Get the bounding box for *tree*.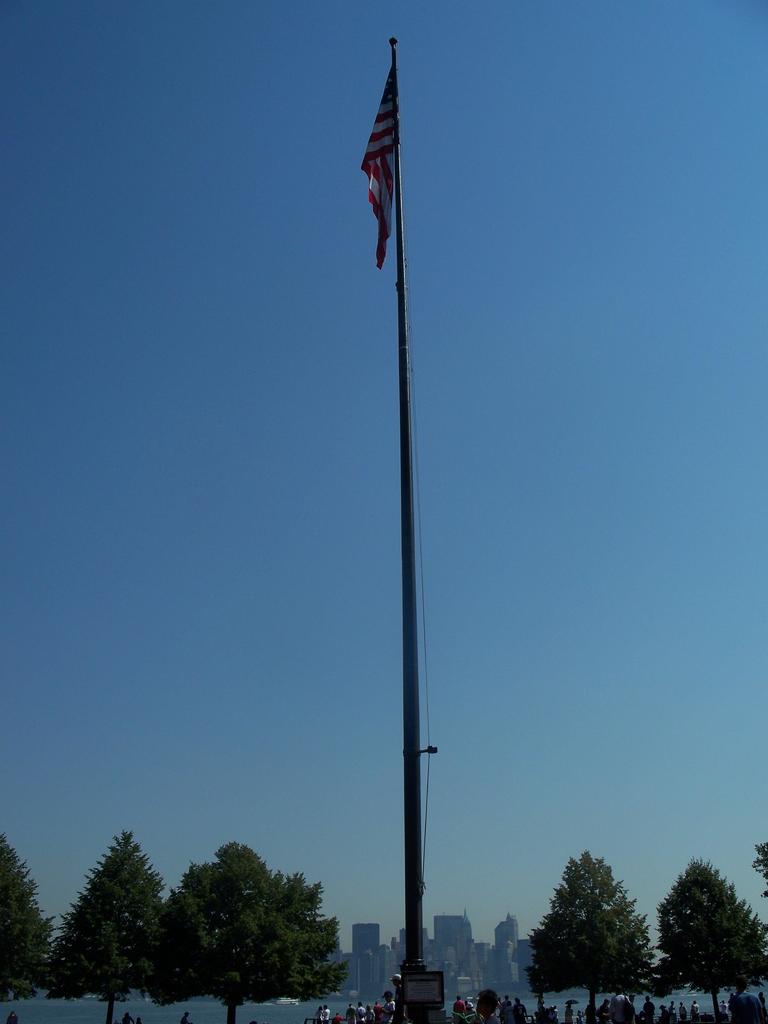
x1=48 y1=837 x2=184 y2=1023.
